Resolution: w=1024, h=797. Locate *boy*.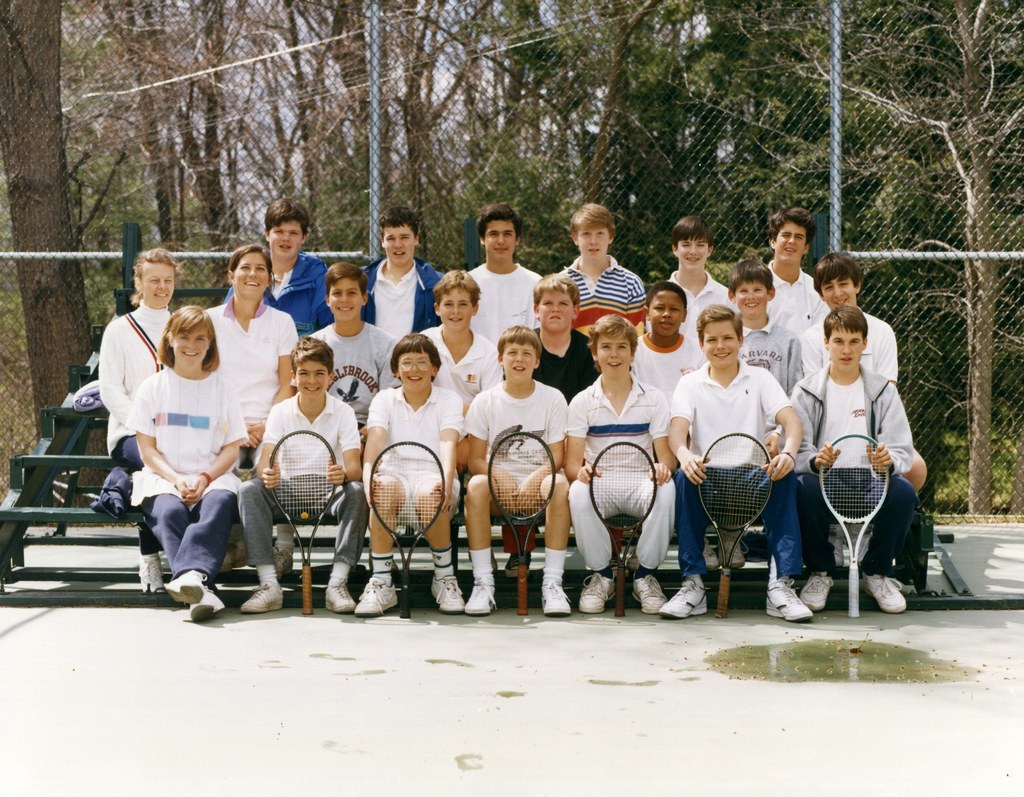
227, 341, 370, 612.
